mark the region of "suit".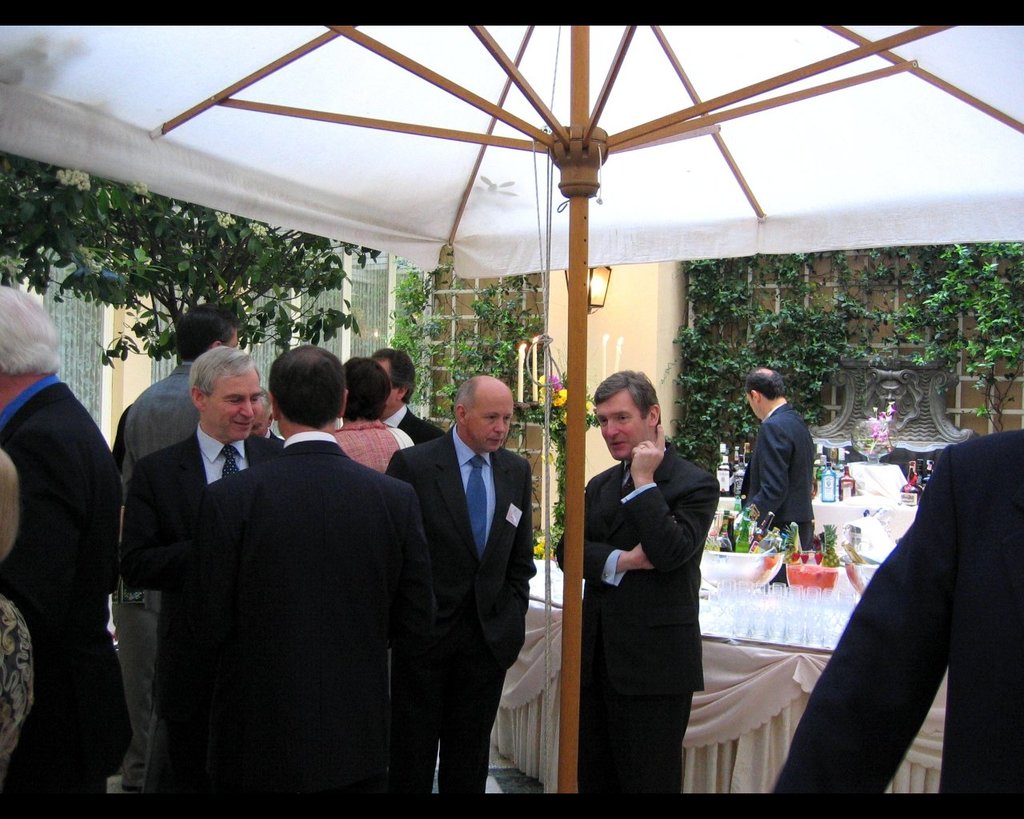
Region: {"left": 773, "top": 426, "right": 1023, "bottom": 795}.
